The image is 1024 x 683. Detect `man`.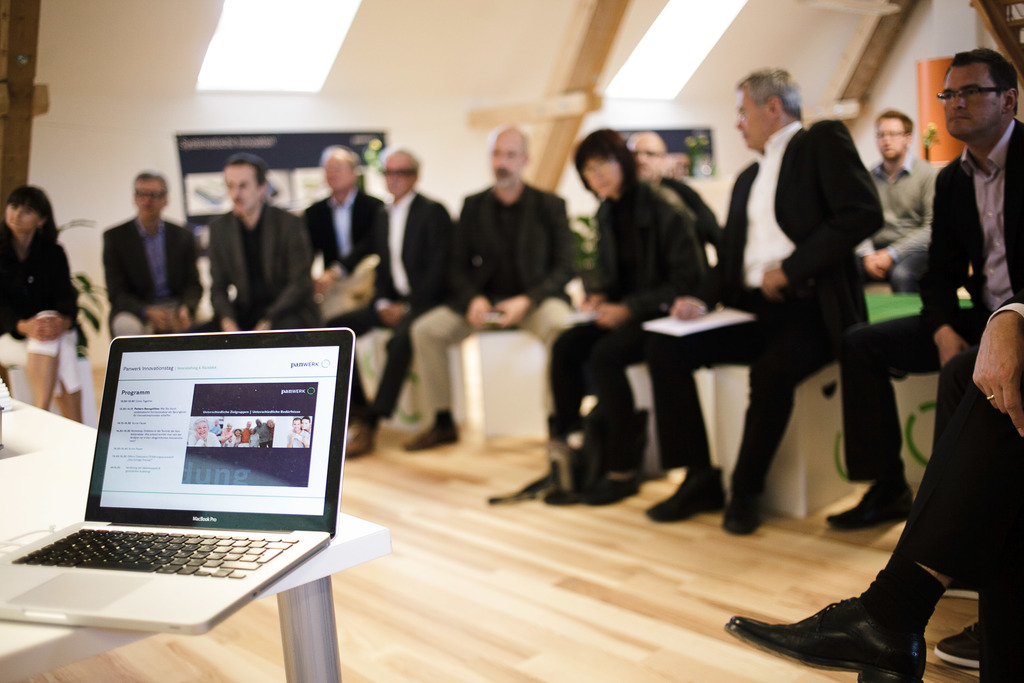
Detection: 294, 138, 388, 400.
